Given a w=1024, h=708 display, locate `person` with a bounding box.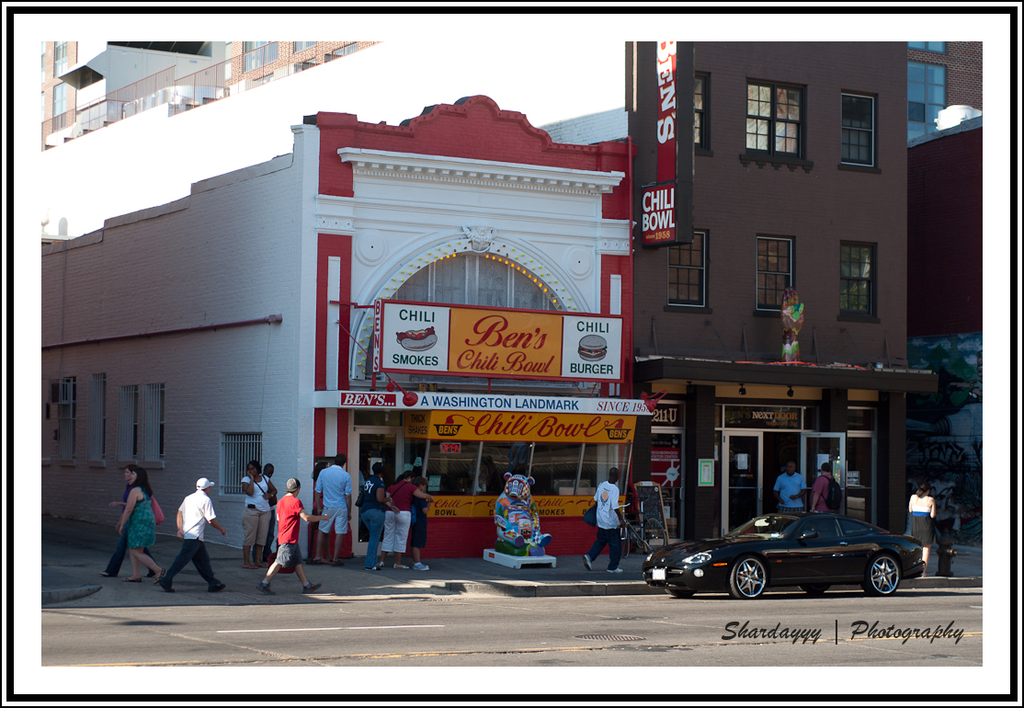
Located: <bbox>254, 462, 302, 595</bbox>.
